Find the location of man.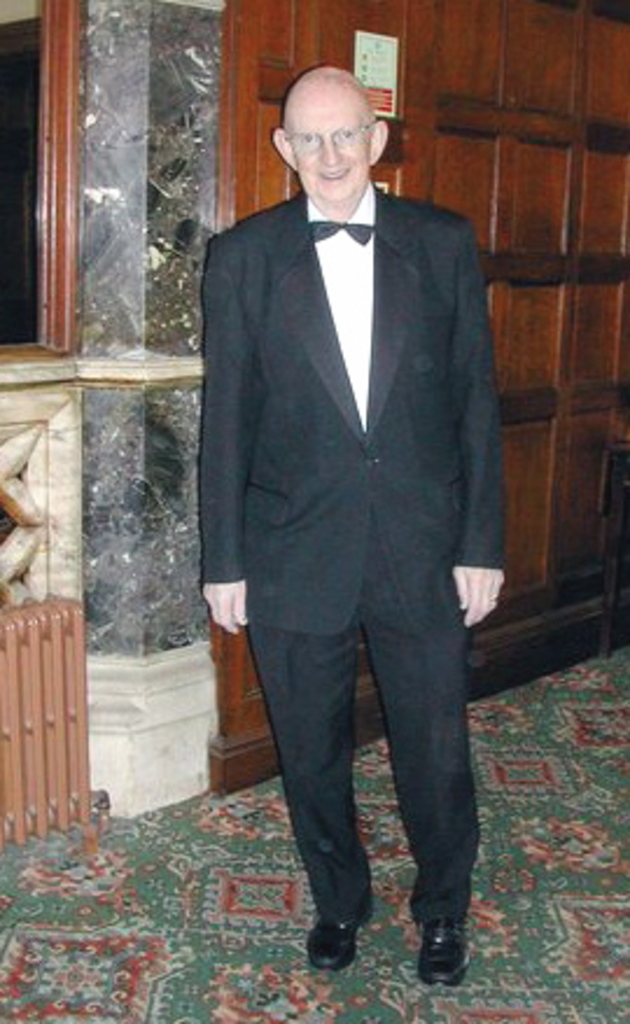
Location: l=177, t=51, r=520, b=917.
